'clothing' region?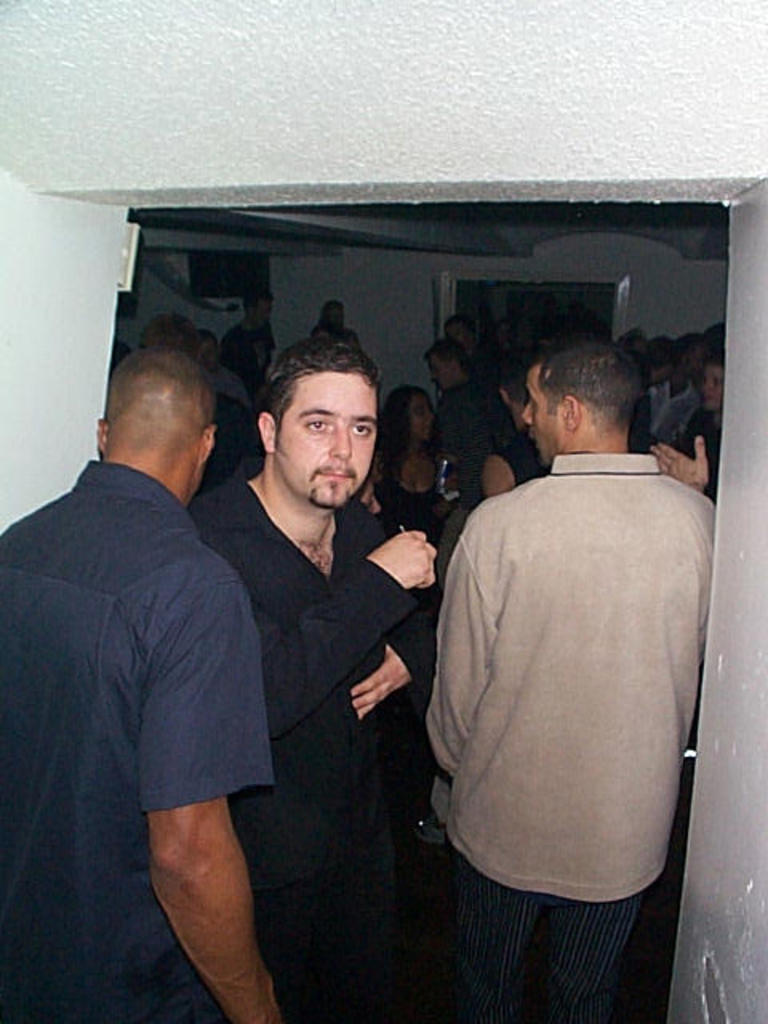
(left=650, top=379, right=704, bottom=446)
